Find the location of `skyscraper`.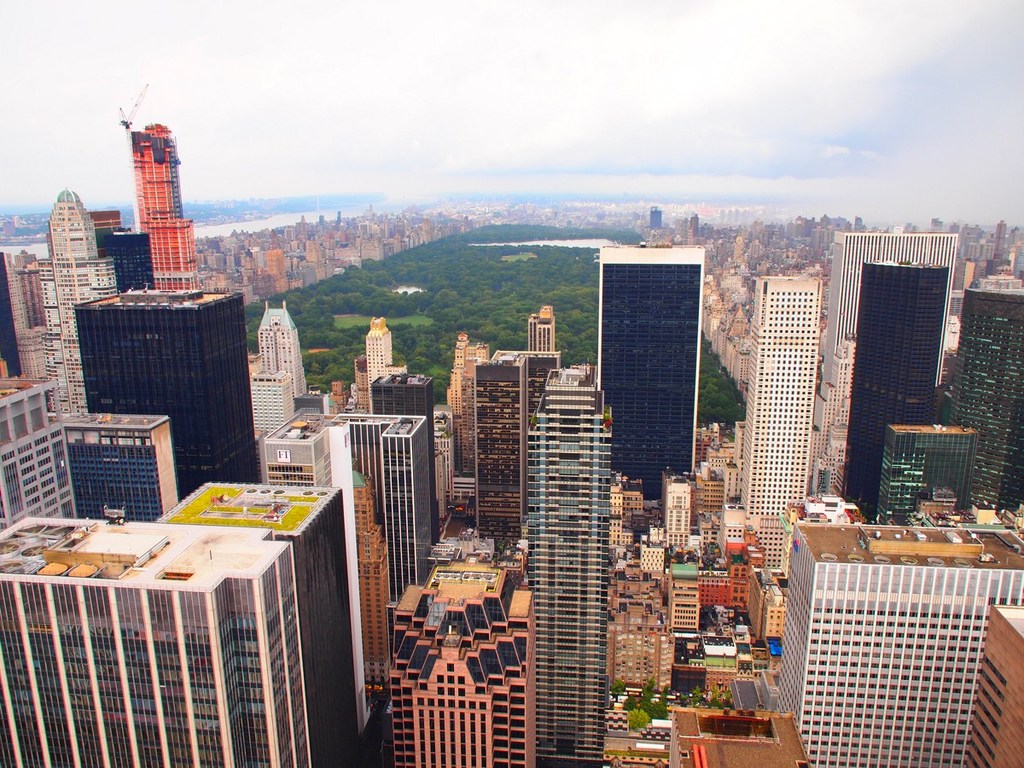
Location: [591,222,728,511].
